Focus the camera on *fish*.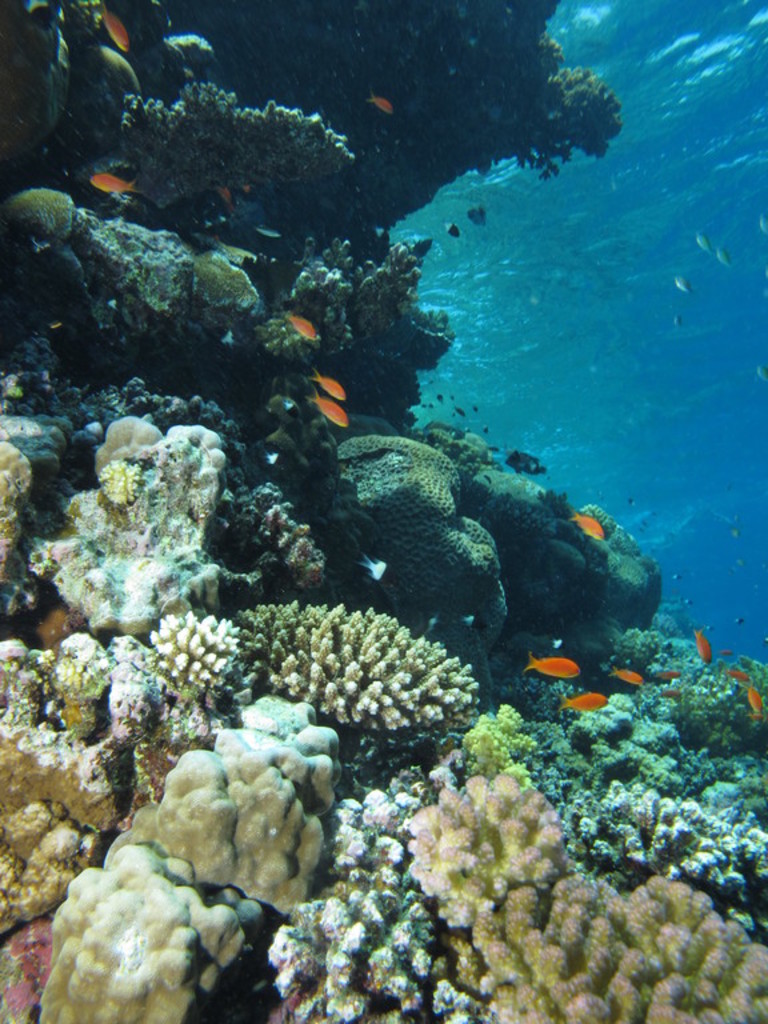
Focus region: [left=716, top=245, right=732, bottom=264].
